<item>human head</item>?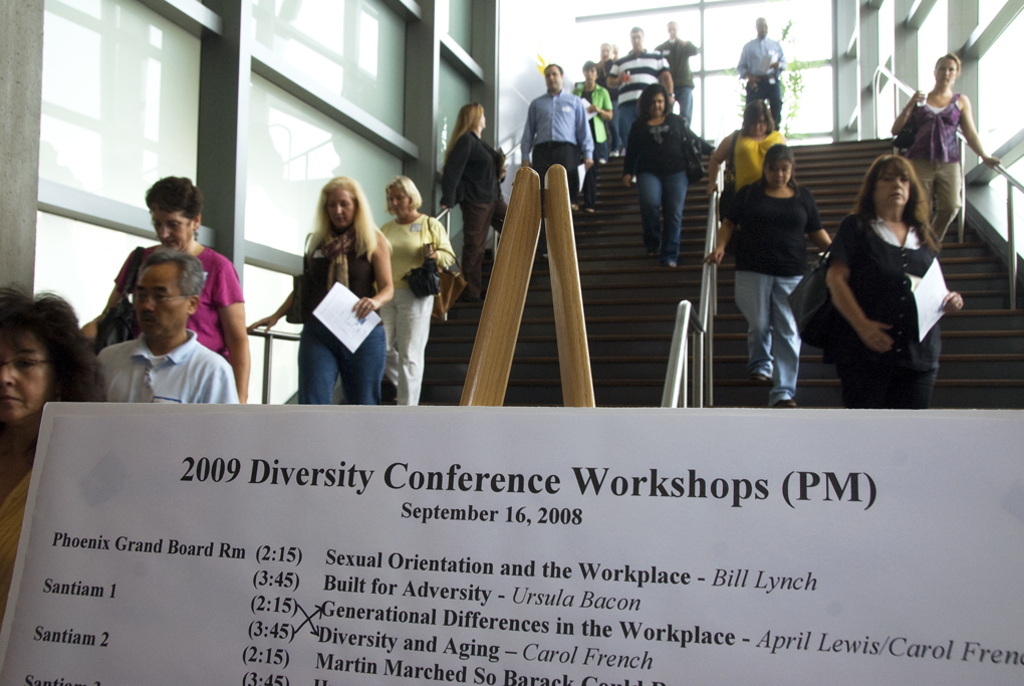
locate(599, 43, 614, 61)
